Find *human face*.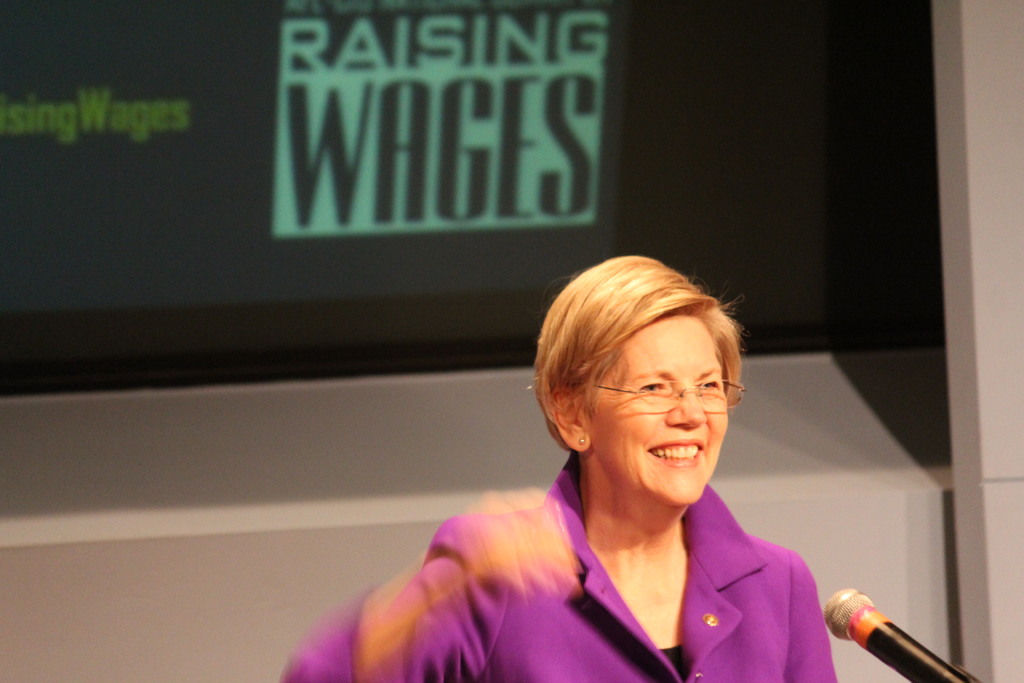
<region>584, 312, 733, 506</region>.
